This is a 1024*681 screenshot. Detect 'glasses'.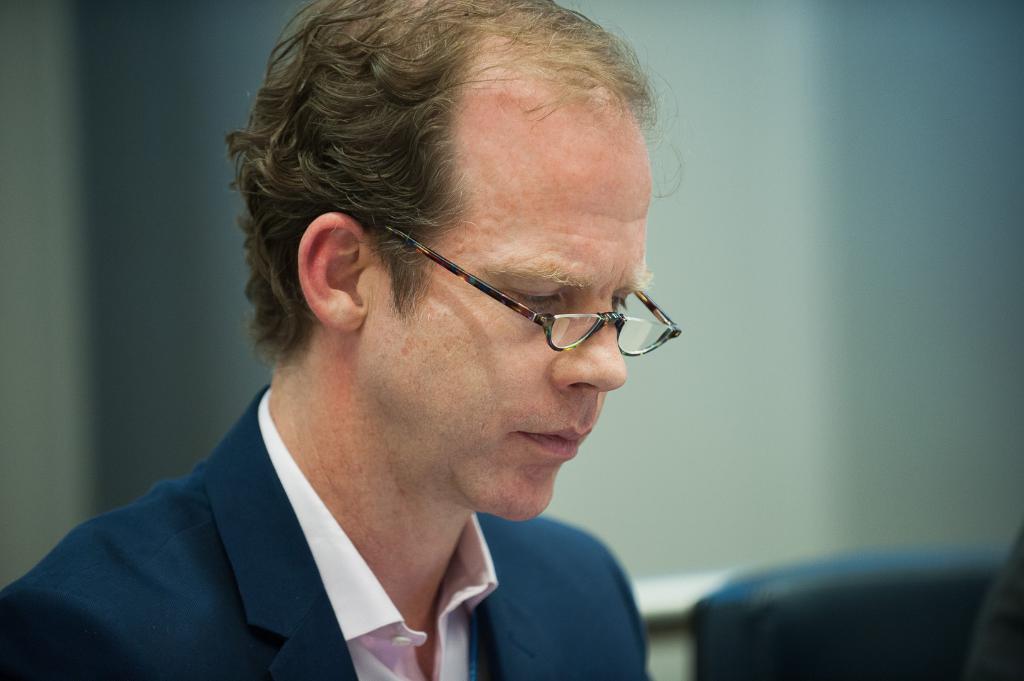
[308, 229, 684, 370].
